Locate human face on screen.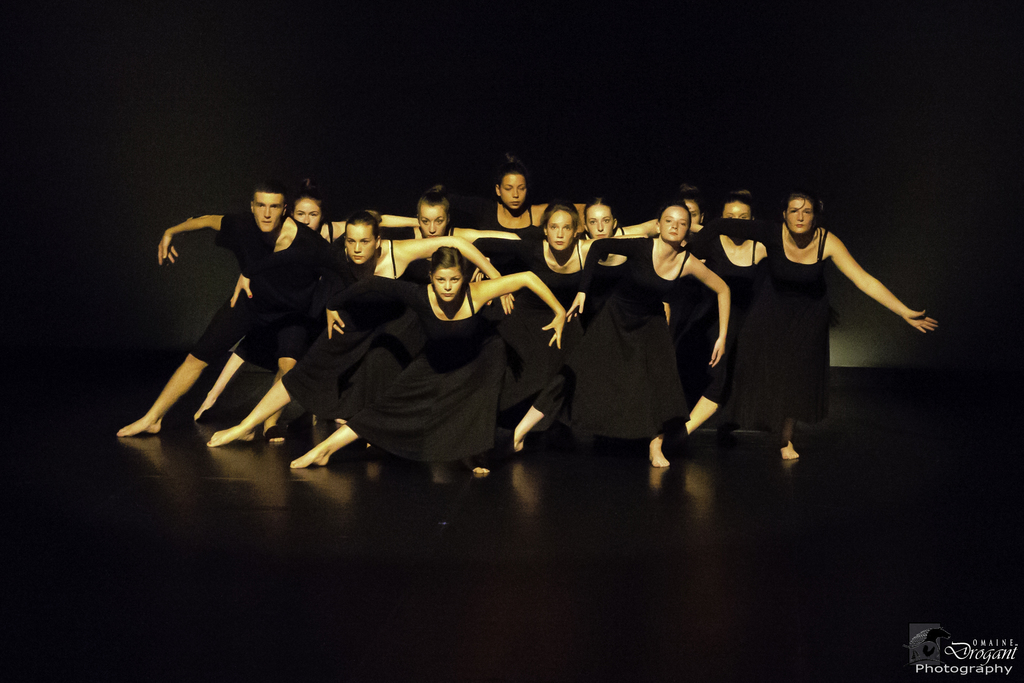
On screen at 685/201/704/229.
